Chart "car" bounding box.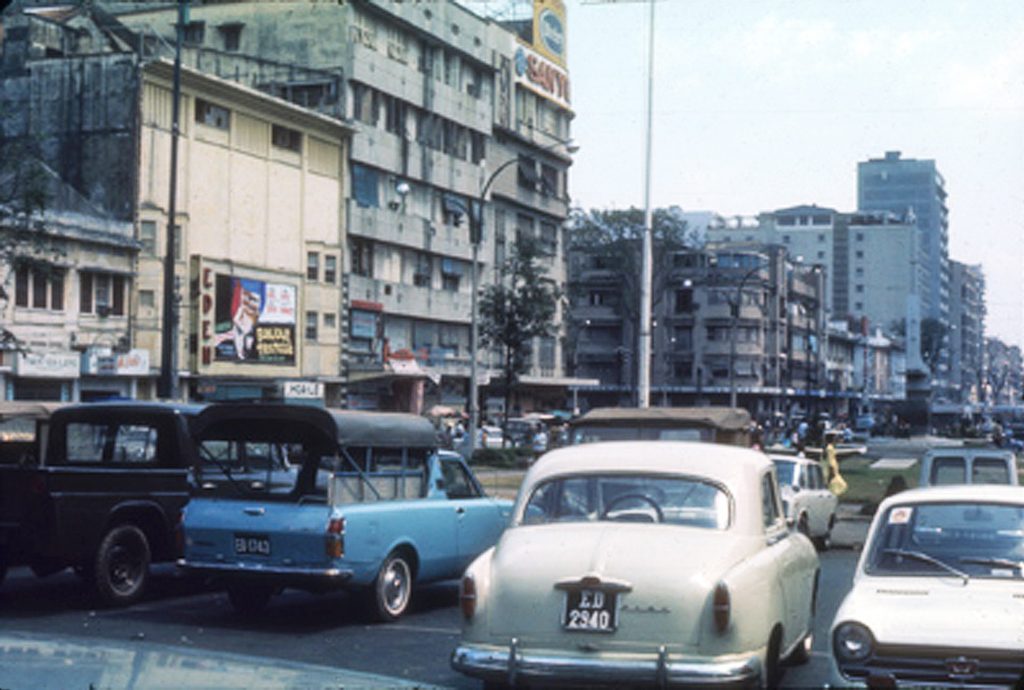
Charted: bbox=(451, 438, 819, 689).
